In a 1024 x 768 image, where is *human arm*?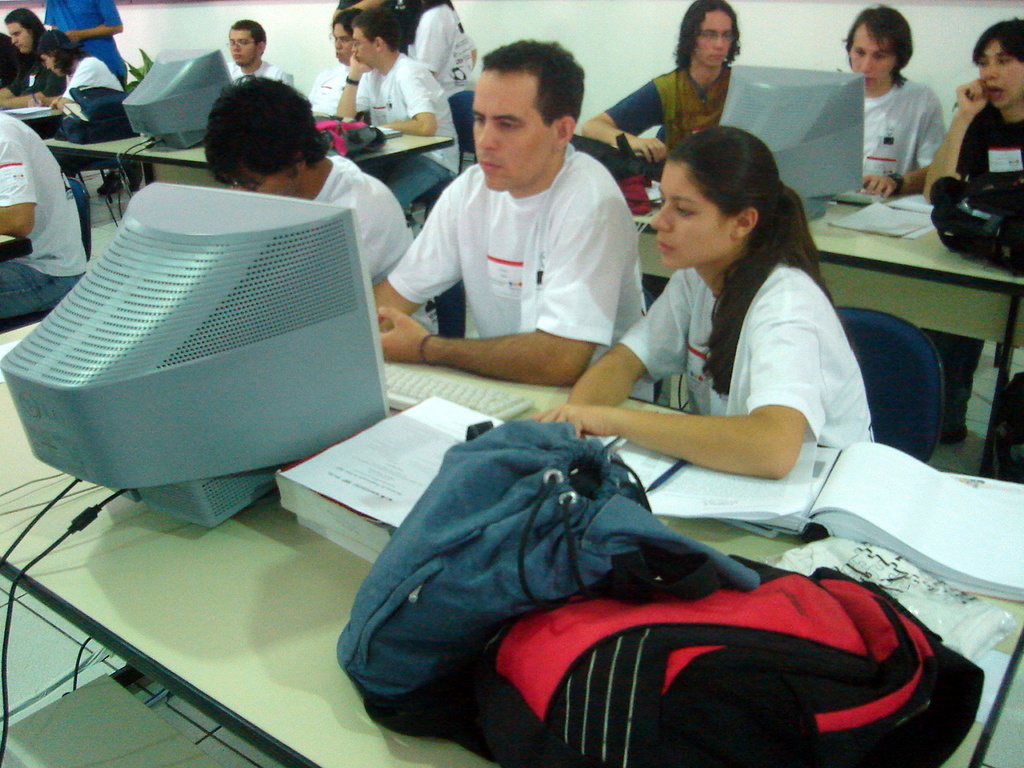
[567, 269, 683, 410].
